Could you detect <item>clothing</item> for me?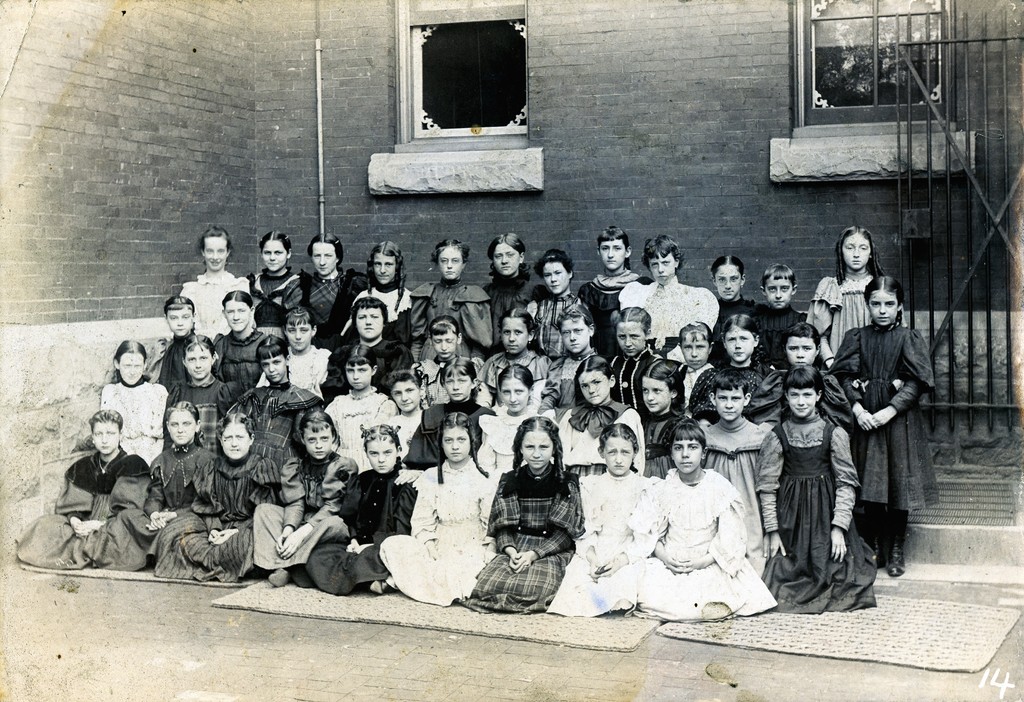
Detection result: detection(13, 459, 152, 569).
